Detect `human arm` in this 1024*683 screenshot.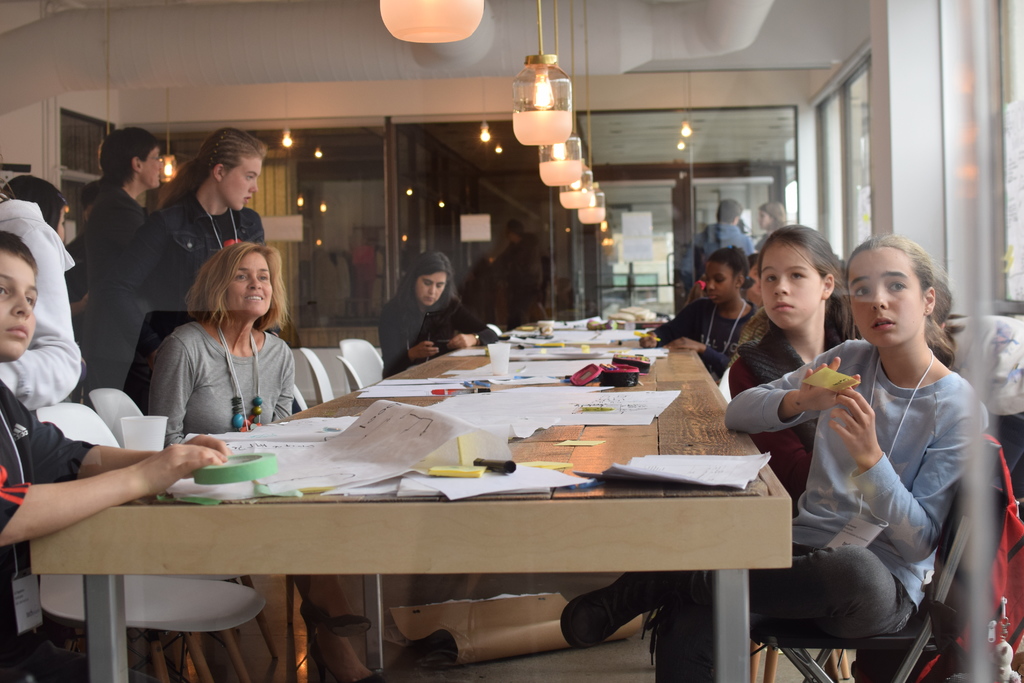
Detection: [147, 338, 195, 448].
